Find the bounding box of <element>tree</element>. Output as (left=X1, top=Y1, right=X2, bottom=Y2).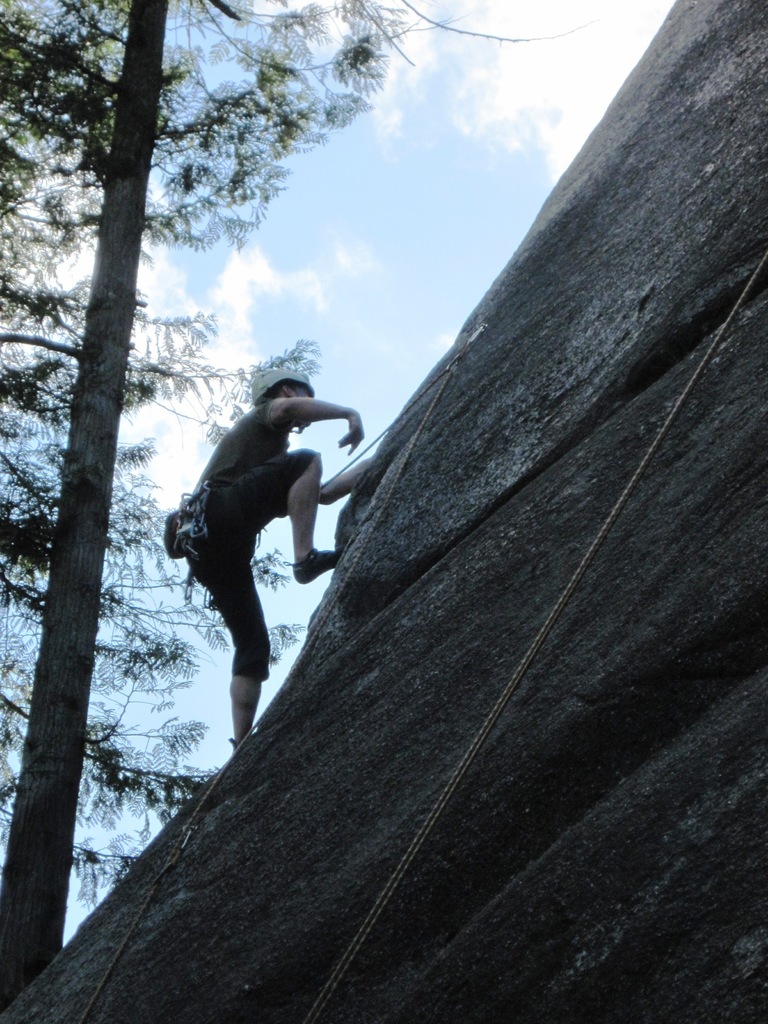
(left=0, top=0, right=587, bottom=1014).
